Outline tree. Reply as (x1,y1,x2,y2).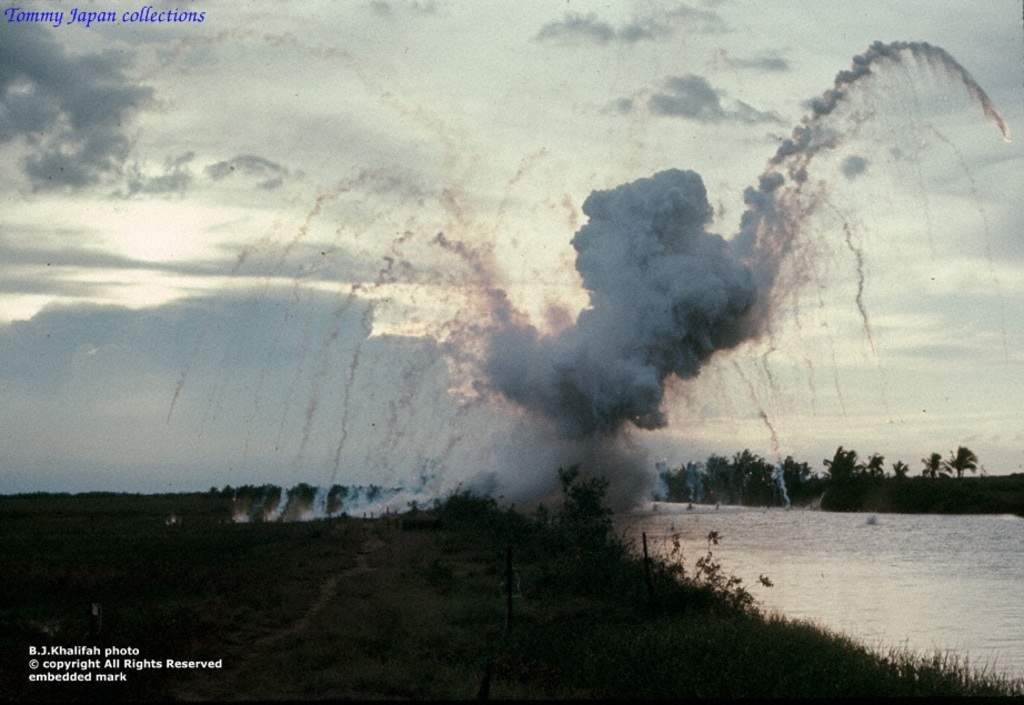
(892,460,910,476).
